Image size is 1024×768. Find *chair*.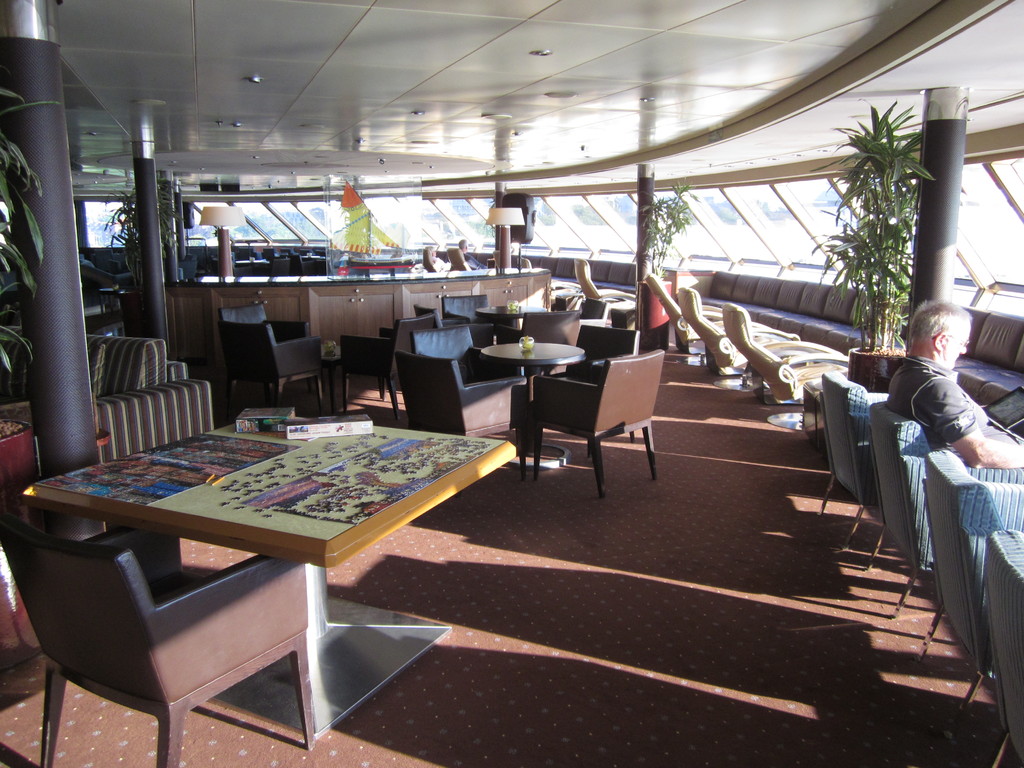
x1=648, y1=267, x2=726, y2=365.
